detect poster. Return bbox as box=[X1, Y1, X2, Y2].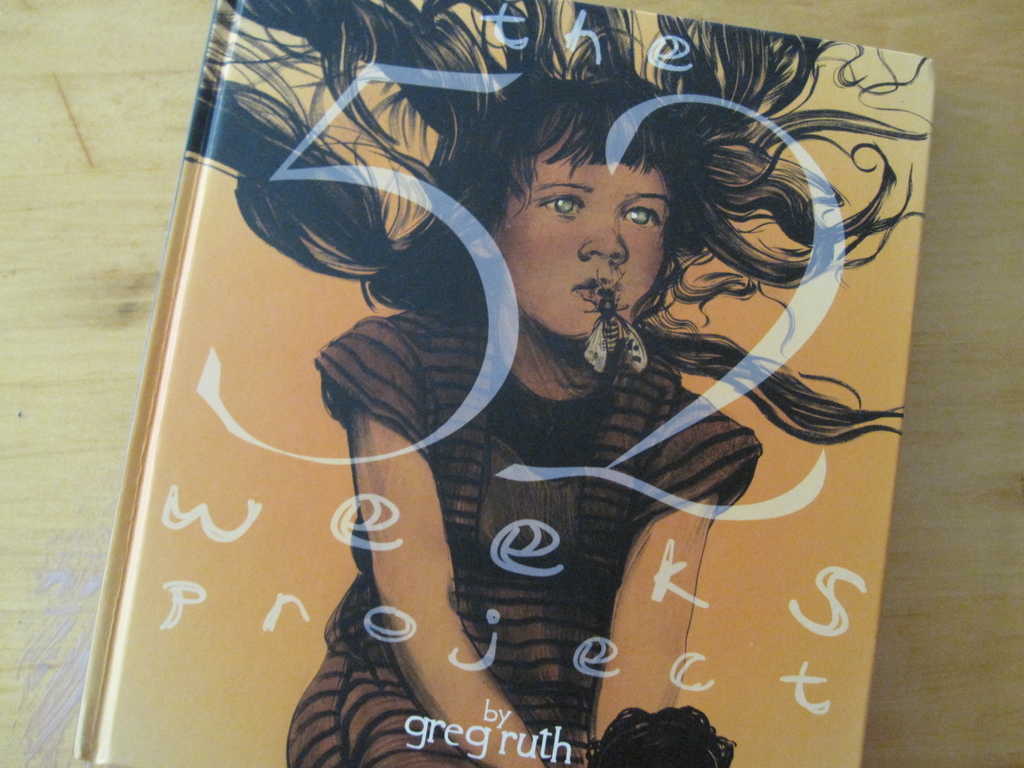
box=[80, 0, 939, 767].
